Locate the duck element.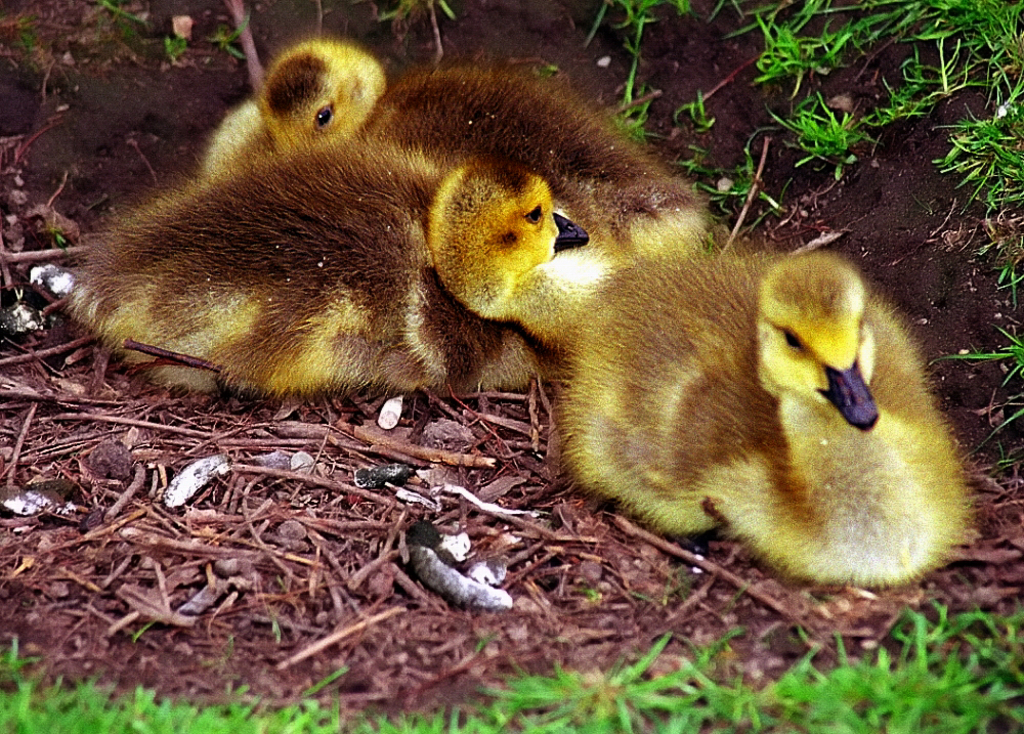
Element bbox: {"x1": 201, "y1": 37, "x2": 720, "y2": 245}.
